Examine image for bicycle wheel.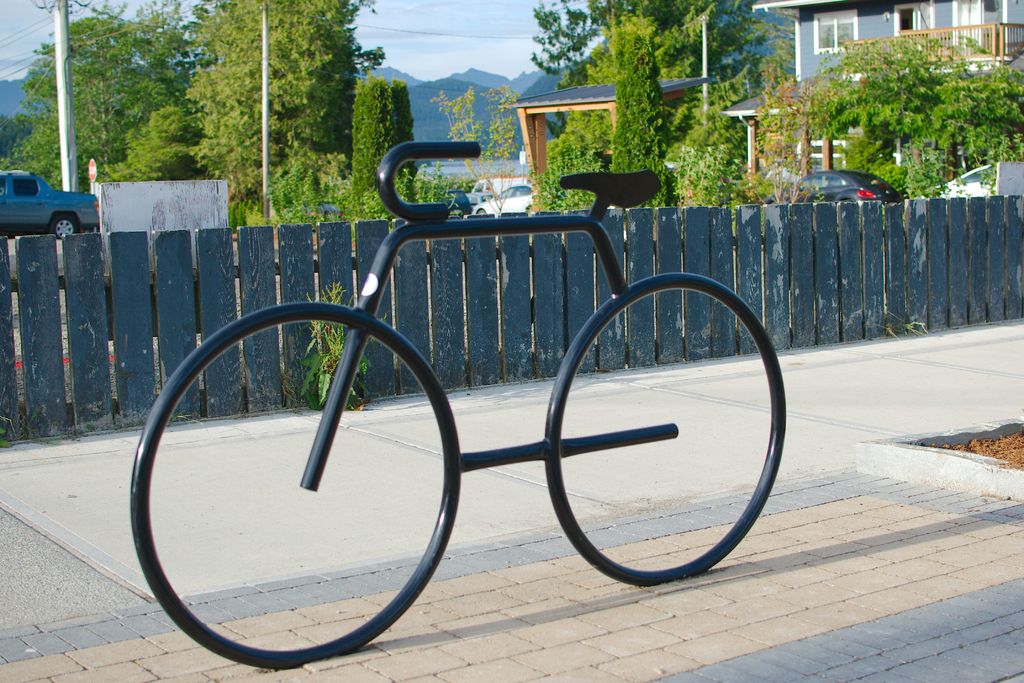
Examination result: (145, 308, 458, 665).
